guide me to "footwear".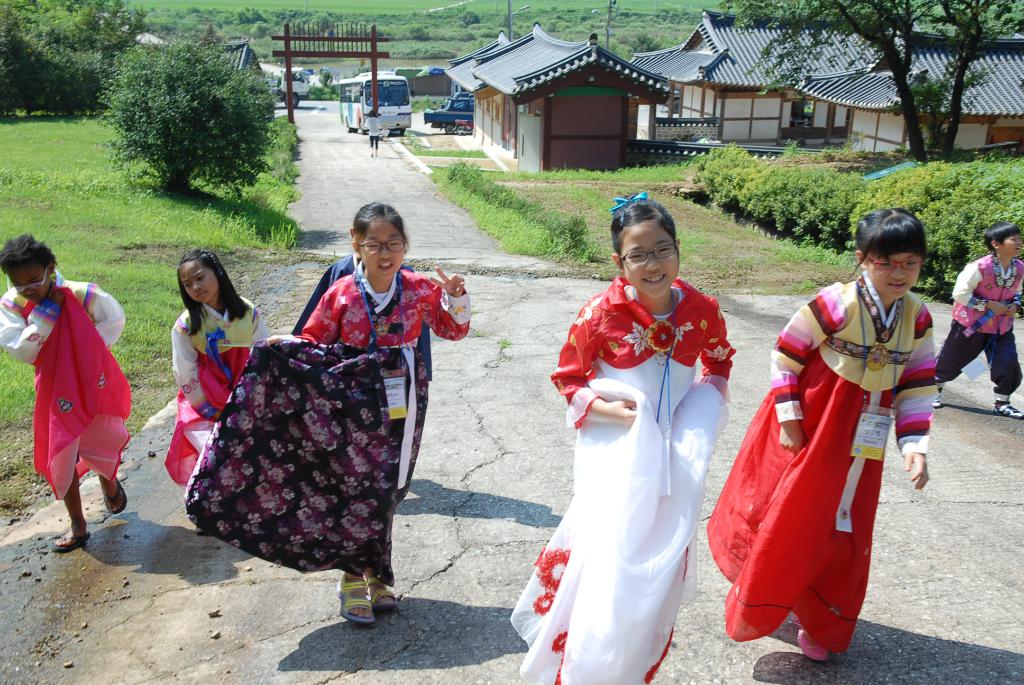
Guidance: [left=101, top=479, right=133, bottom=516].
